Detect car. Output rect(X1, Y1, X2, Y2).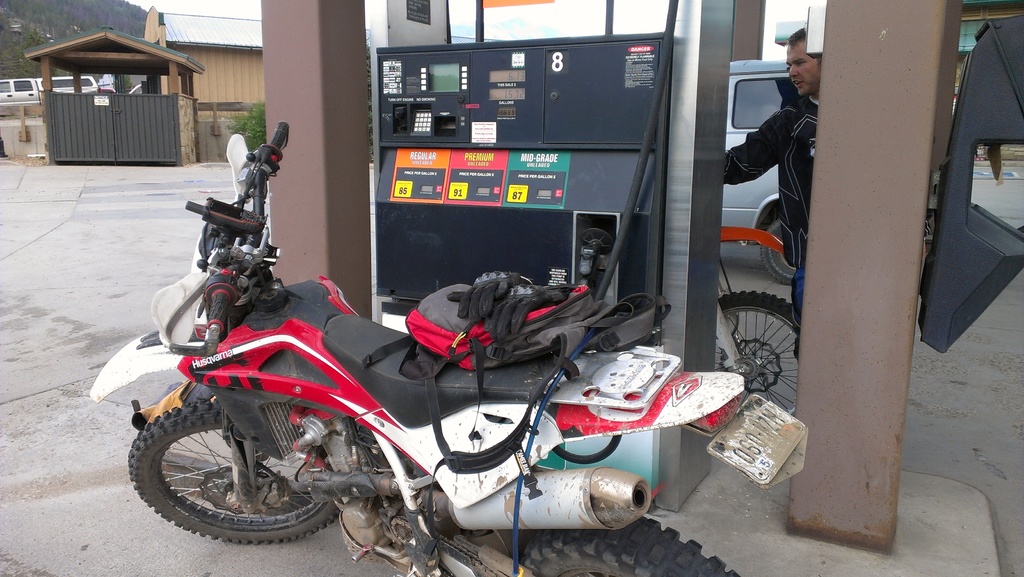
rect(717, 61, 788, 283).
